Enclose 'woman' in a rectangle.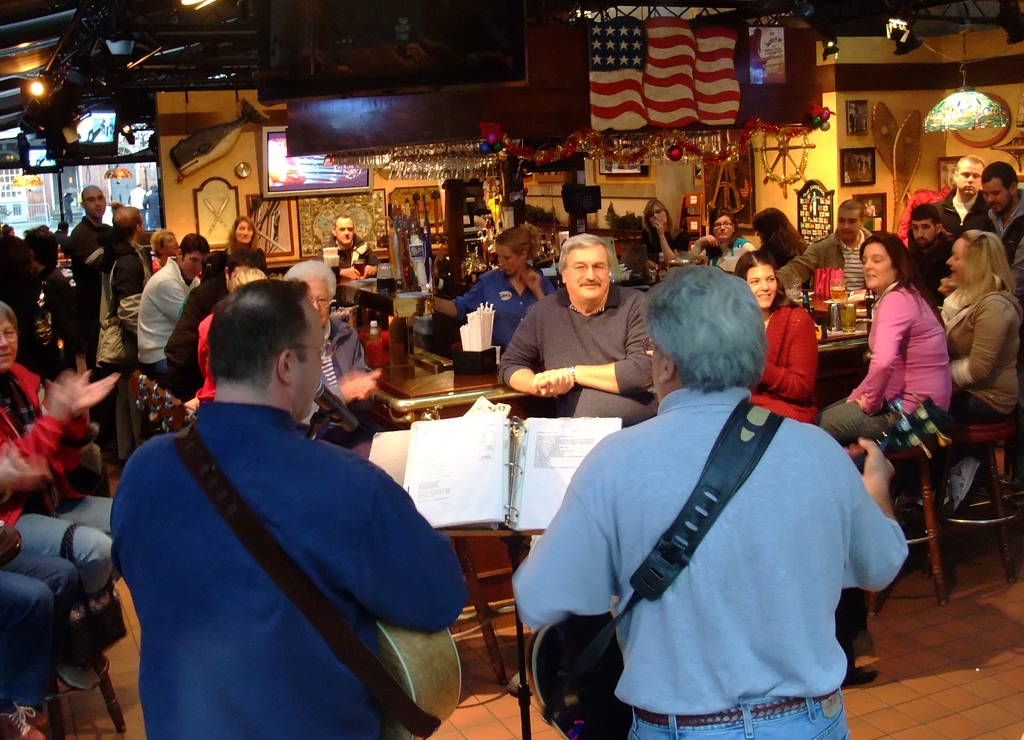
742 210 814 269.
